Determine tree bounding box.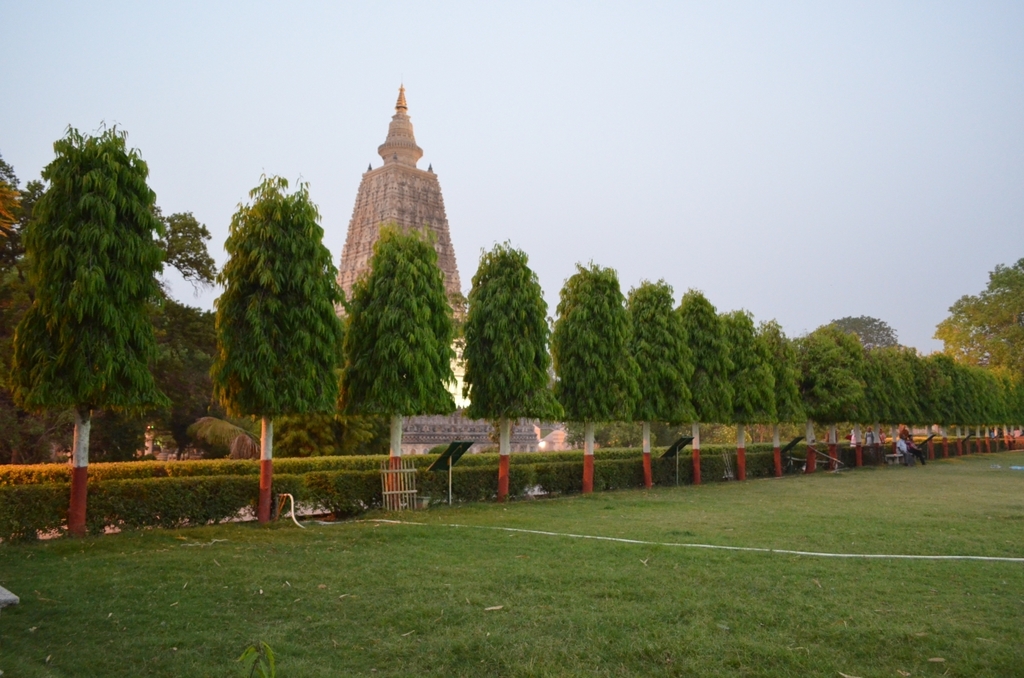
Determined: 767, 317, 801, 492.
